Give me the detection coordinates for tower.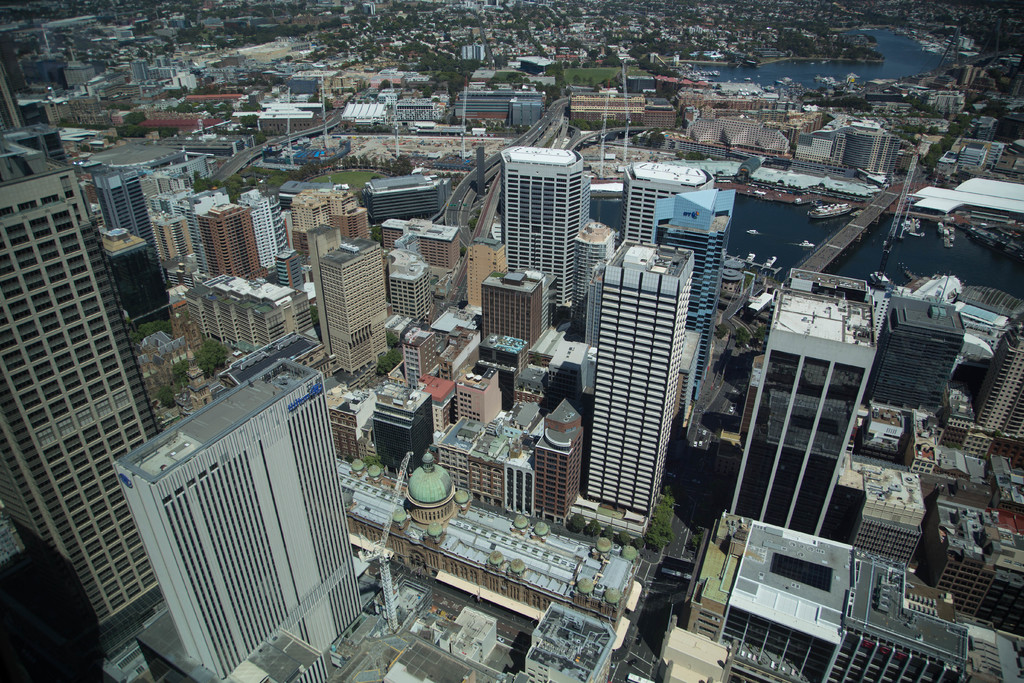
502, 147, 613, 319.
